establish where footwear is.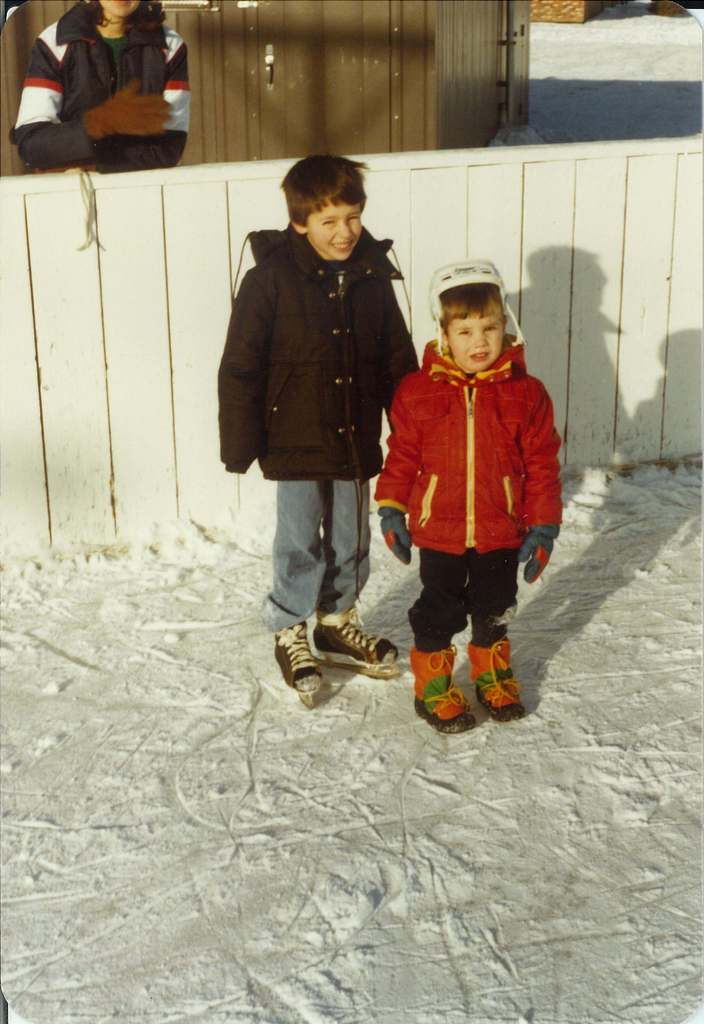
Established at 313 605 398 675.
